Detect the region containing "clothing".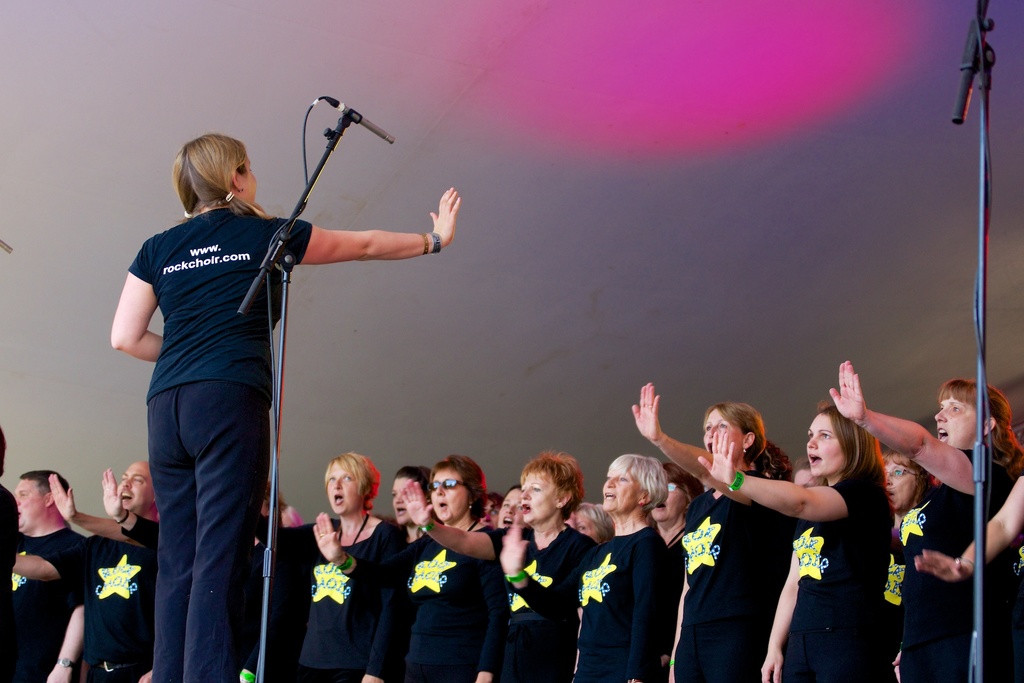
x1=80 y1=537 x2=154 y2=682.
